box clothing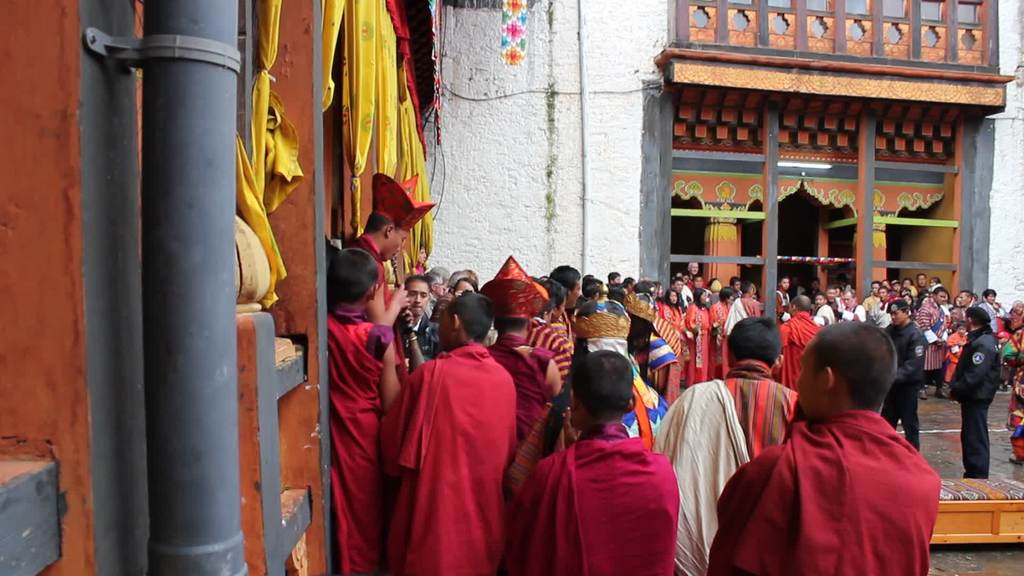
select_region(881, 313, 928, 453)
